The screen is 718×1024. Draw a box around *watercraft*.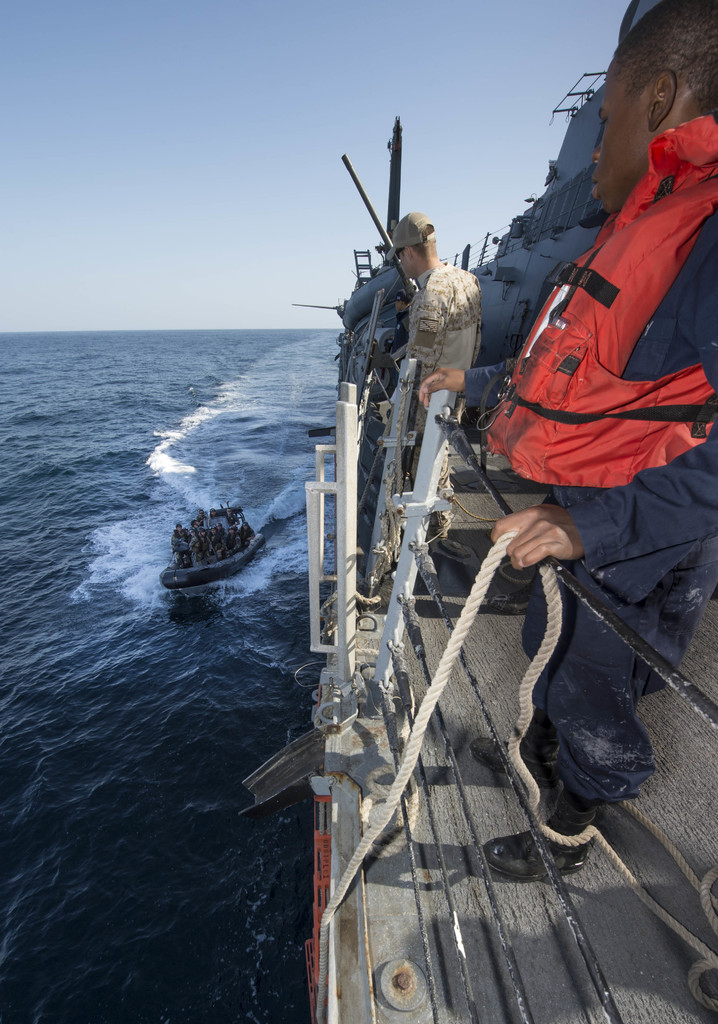
bbox(266, 41, 634, 988).
